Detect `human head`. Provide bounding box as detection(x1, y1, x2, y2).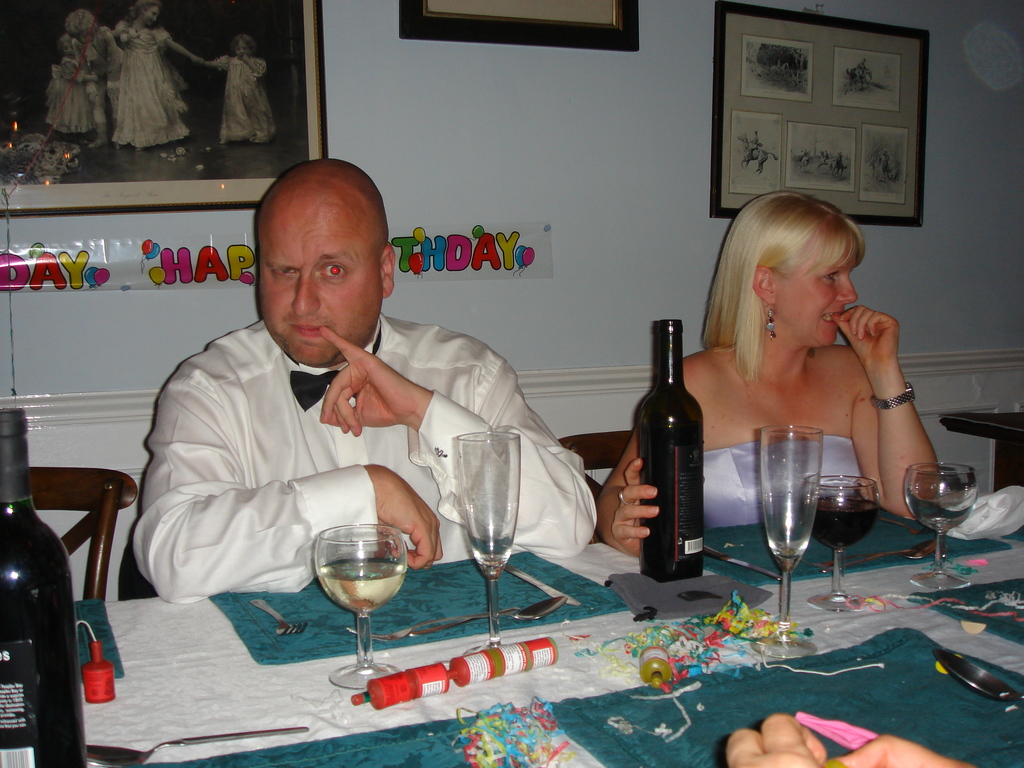
detection(58, 35, 72, 54).
